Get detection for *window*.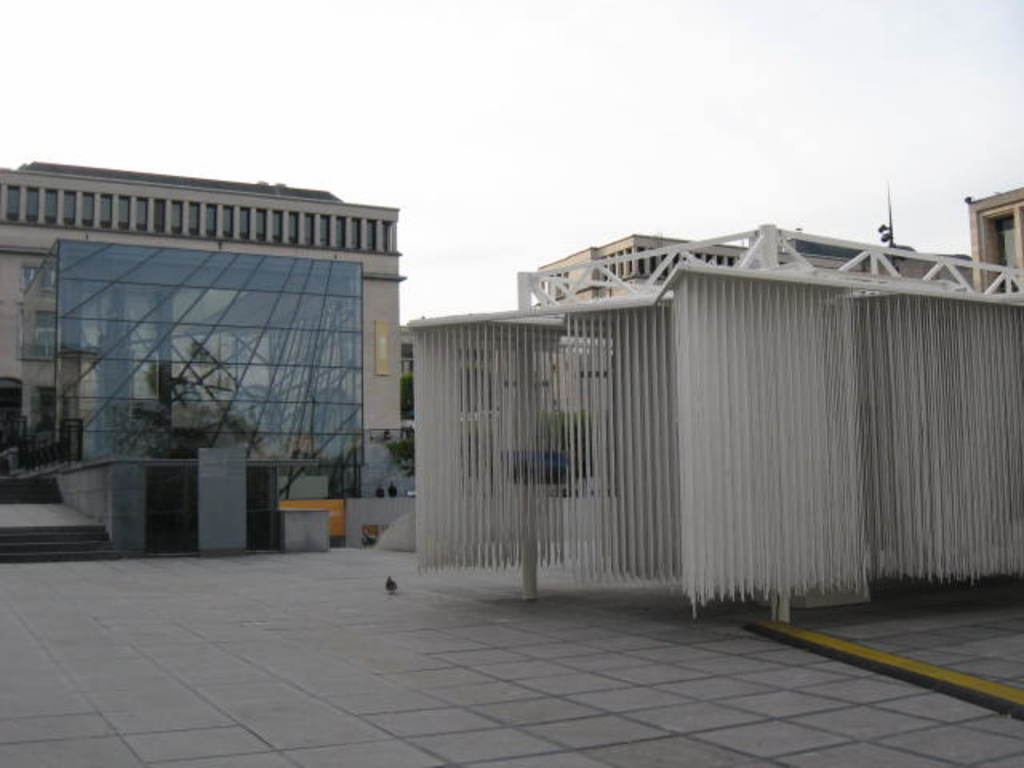
Detection: 267/208/278/242.
